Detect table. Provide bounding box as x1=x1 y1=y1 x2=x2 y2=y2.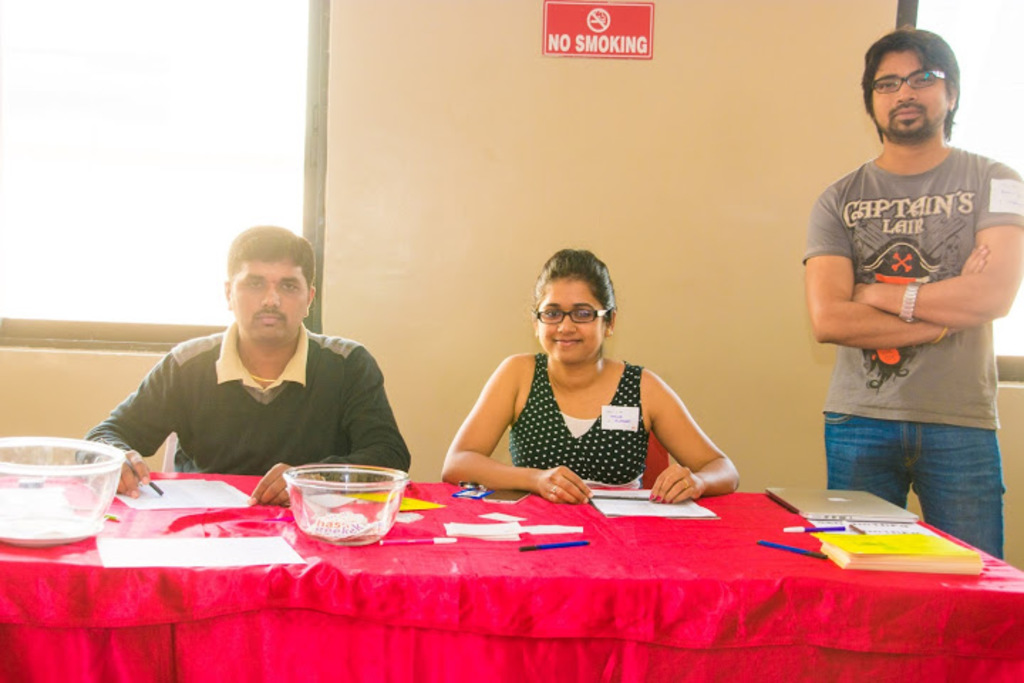
x1=0 y1=475 x2=1023 y2=682.
